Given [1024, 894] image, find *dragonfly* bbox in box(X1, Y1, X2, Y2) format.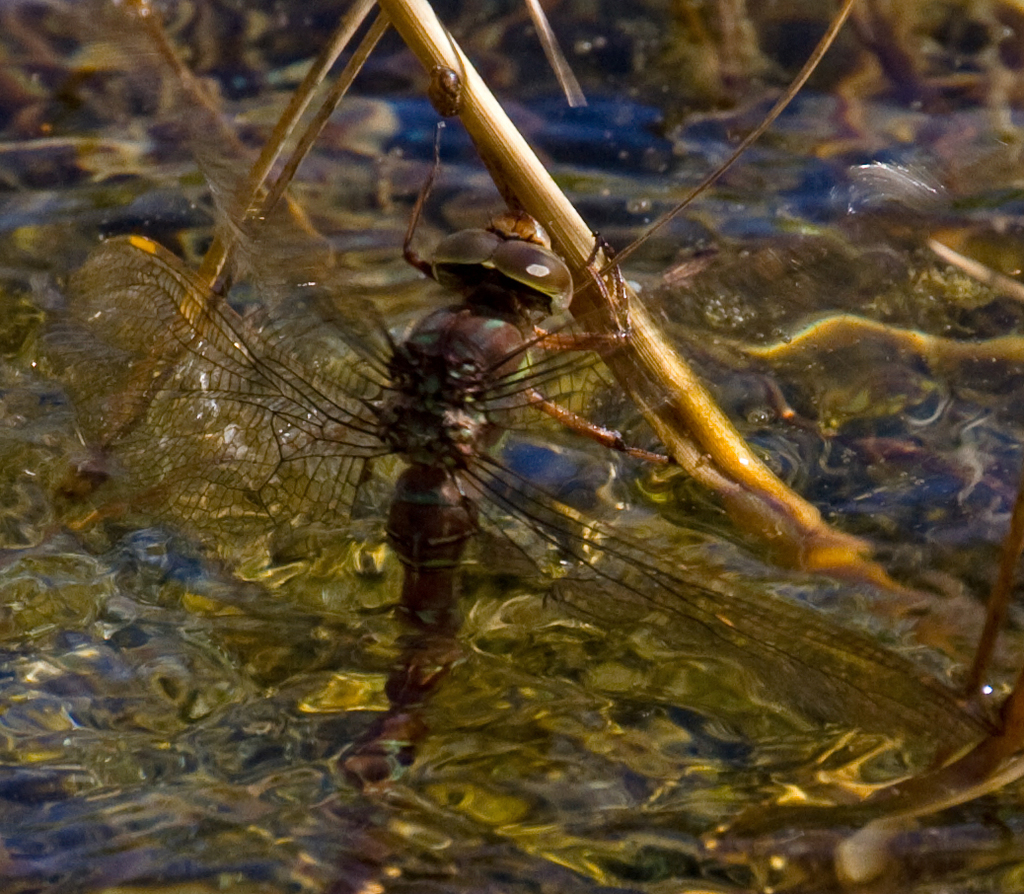
box(100, 123, 991, 733).
